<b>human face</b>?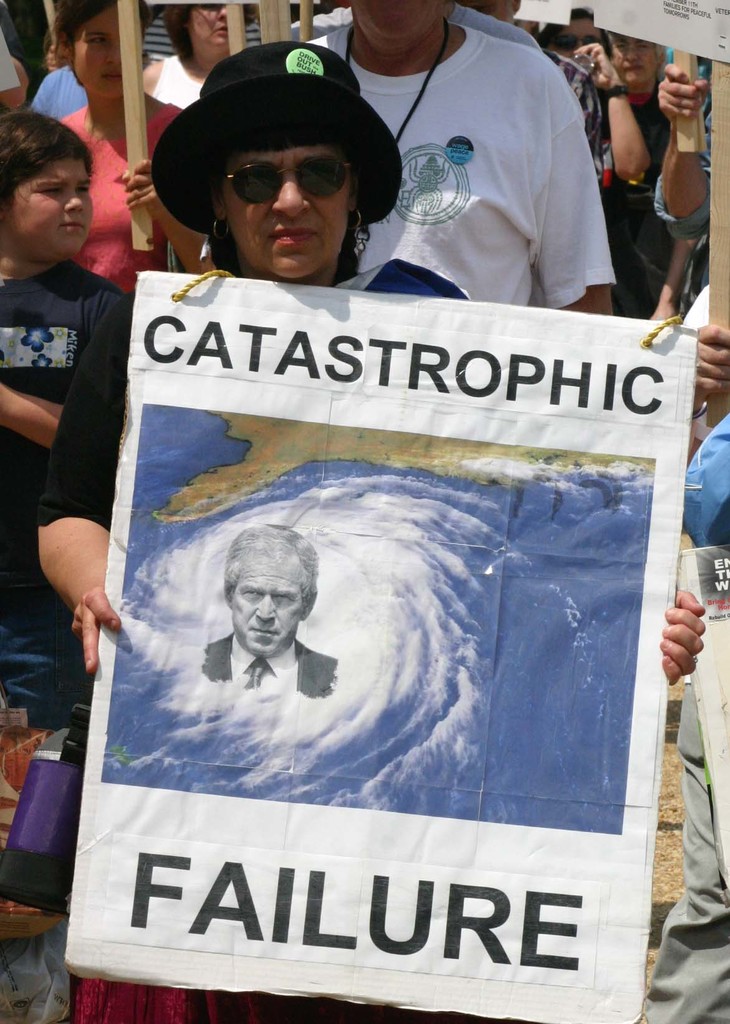
<box>186,2,226,44</box>
